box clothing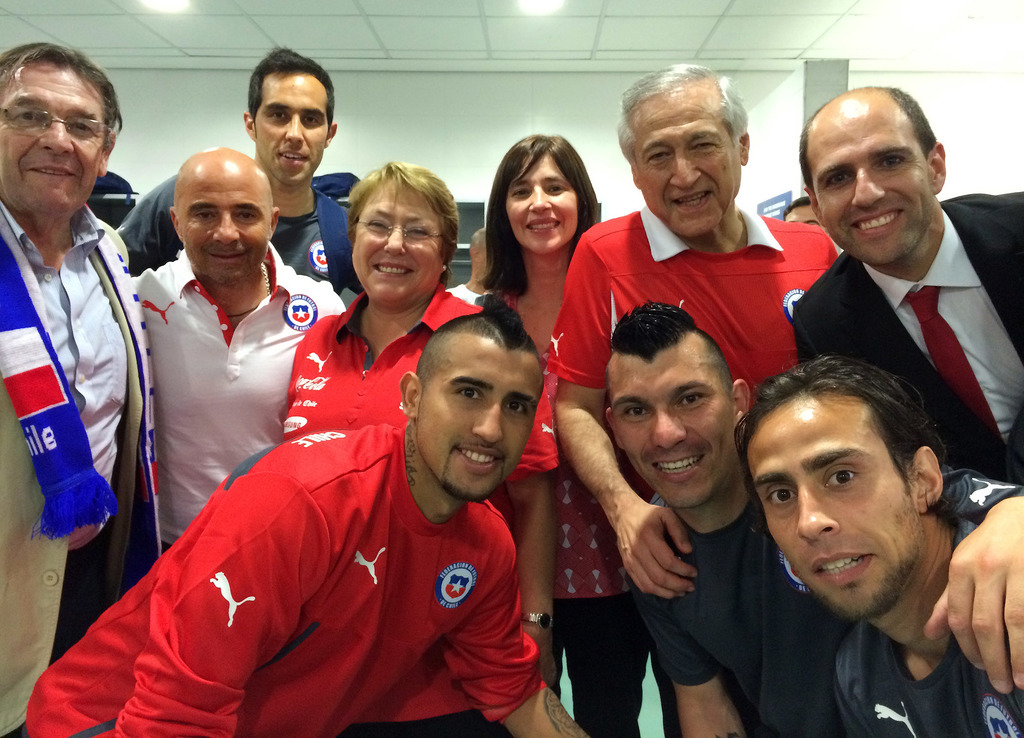
BBox(495, 290, 649, 737)
